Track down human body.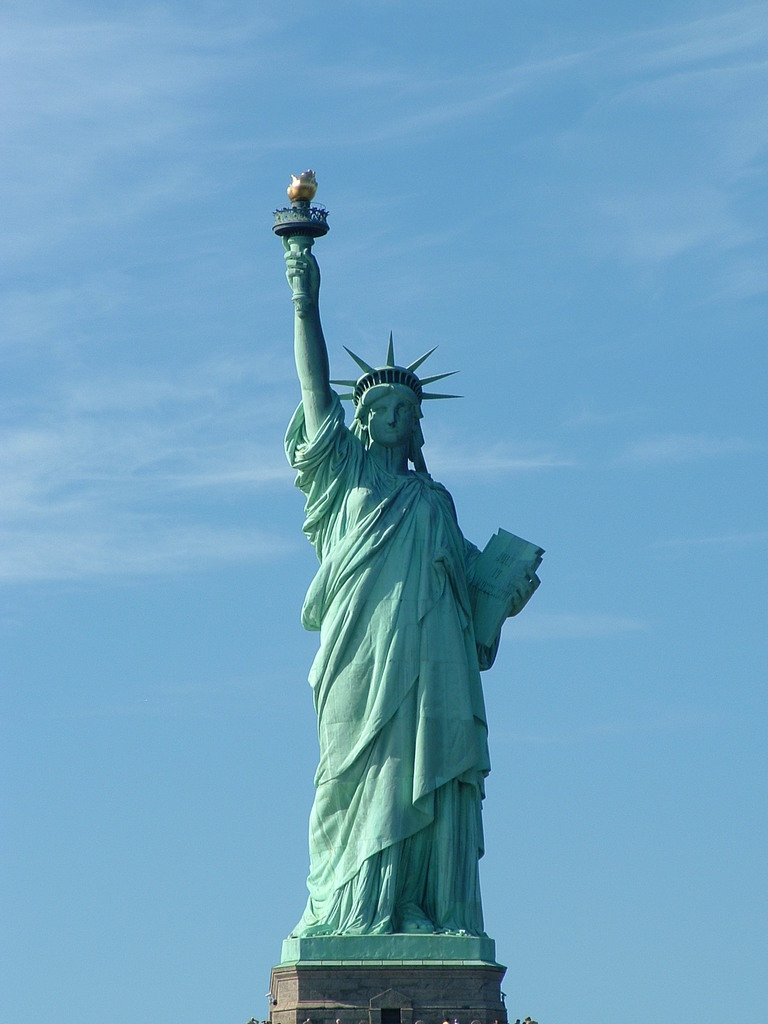
Tracked to box=[271, 307, 525, 1000].
